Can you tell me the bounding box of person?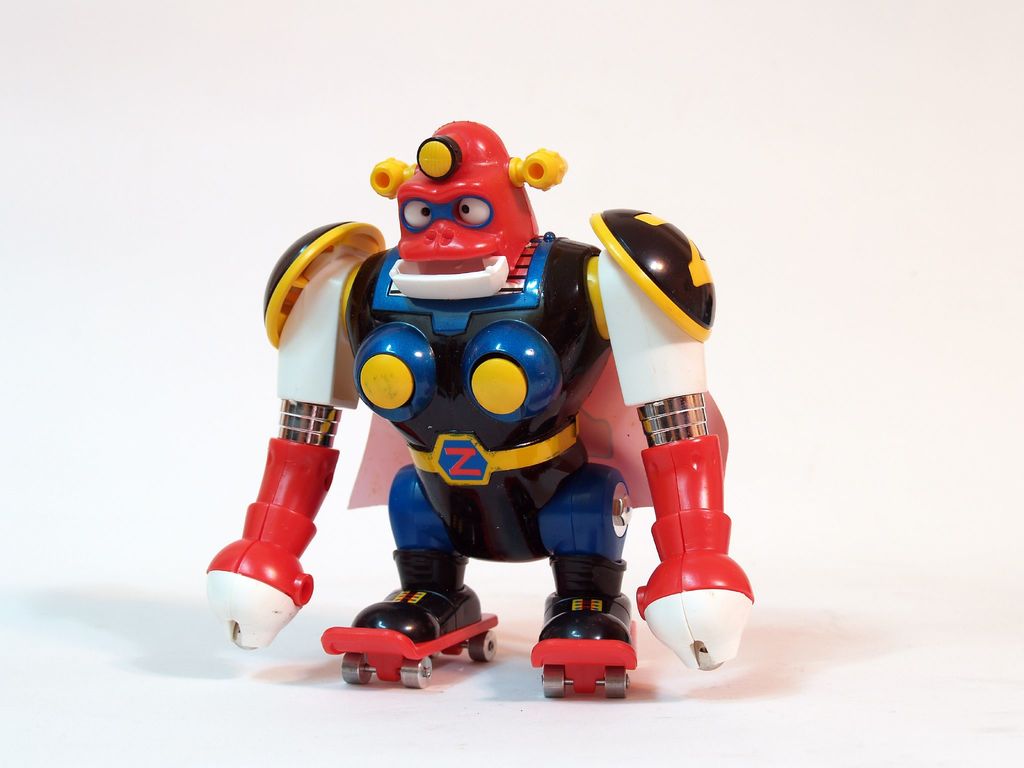
[198,130,752,722].
